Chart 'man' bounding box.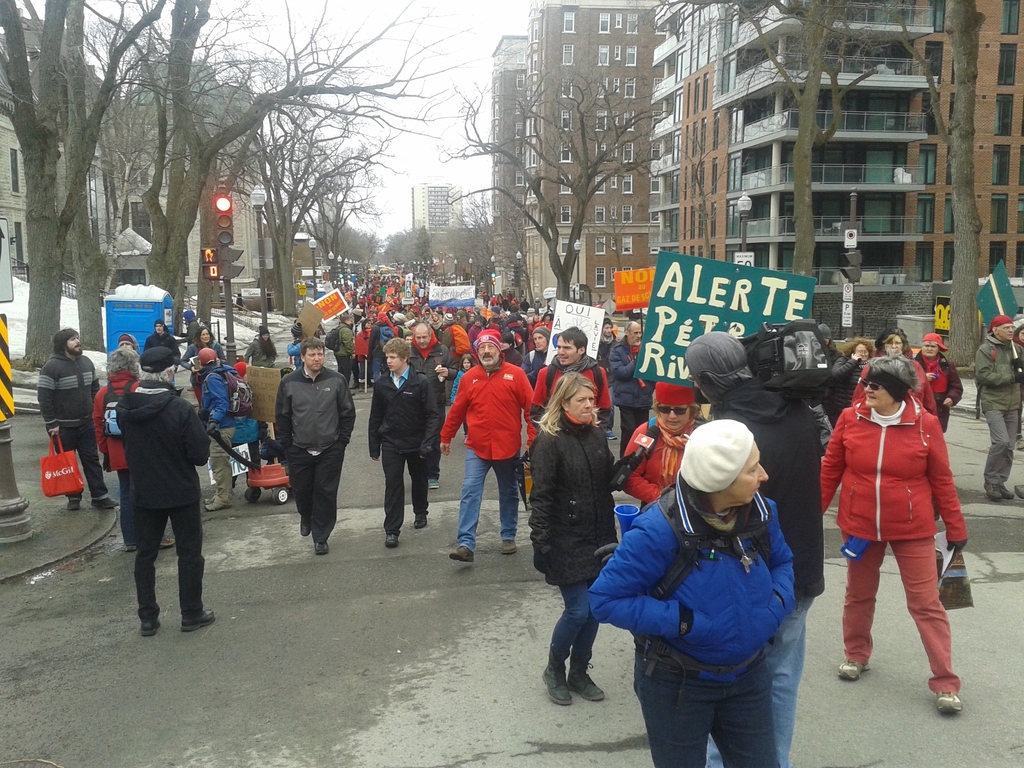
Charted: box(274, 339, 364, 552).
